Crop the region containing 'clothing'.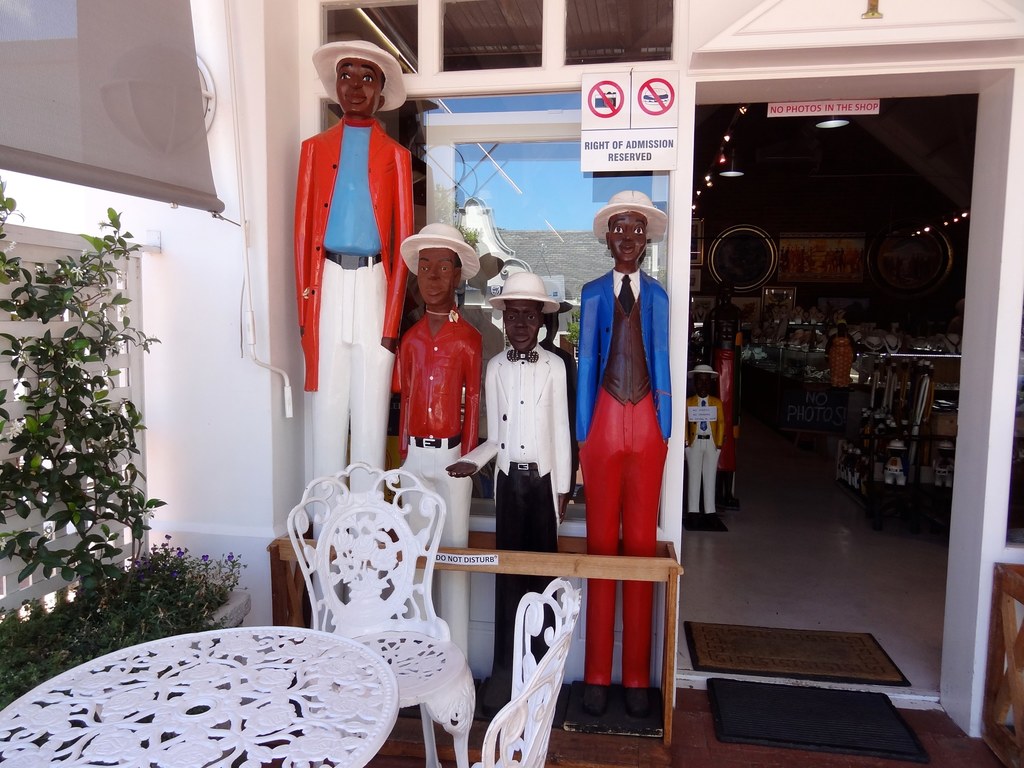
Crop region: {"x1": 575, "y1": 235, "x2": 678, "y2": 652}.
